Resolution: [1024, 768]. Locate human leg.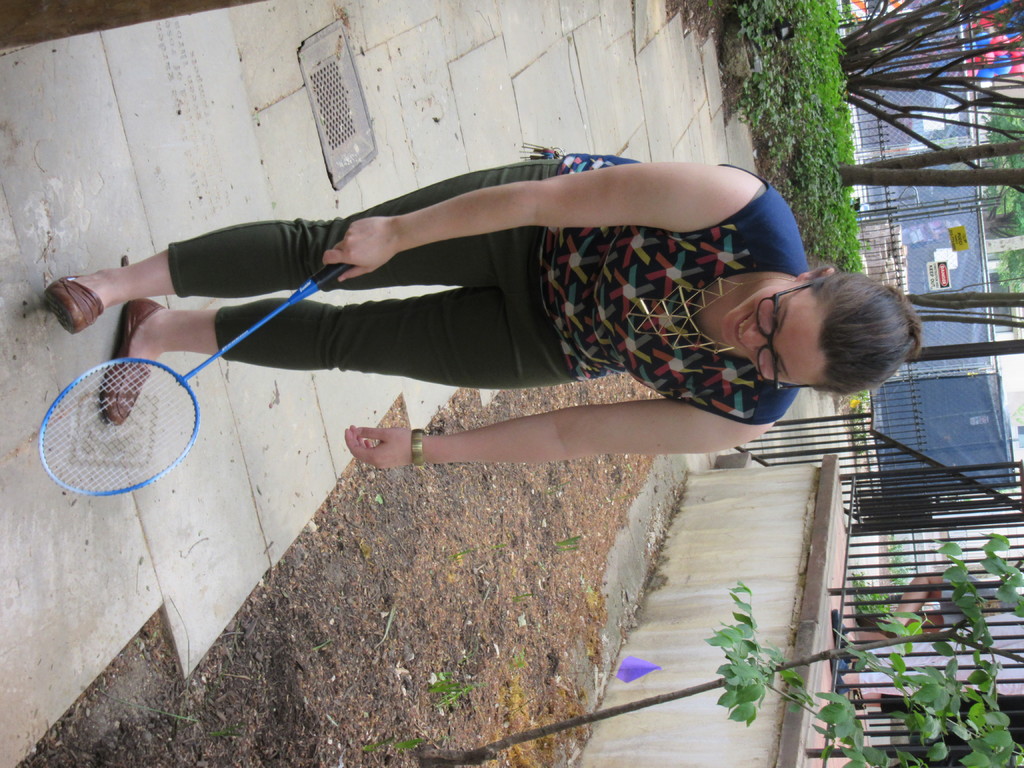
bbox=[102, 286, 577, 429].
